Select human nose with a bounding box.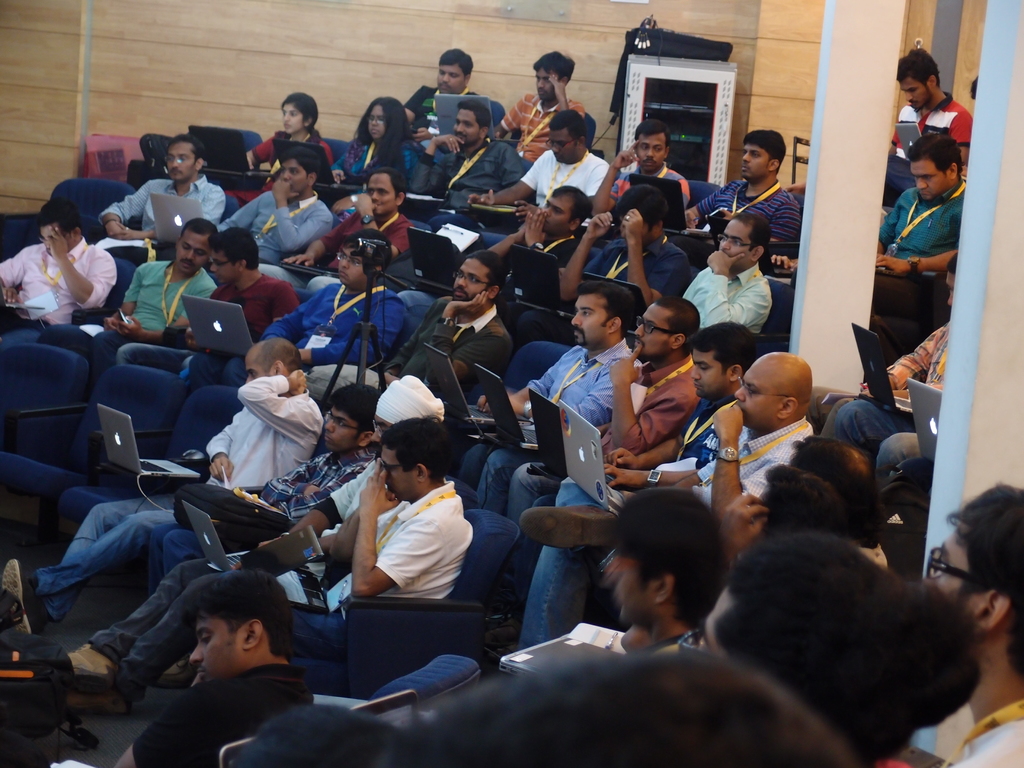
(x1=458, y1=124, x2=468, y2=132).
